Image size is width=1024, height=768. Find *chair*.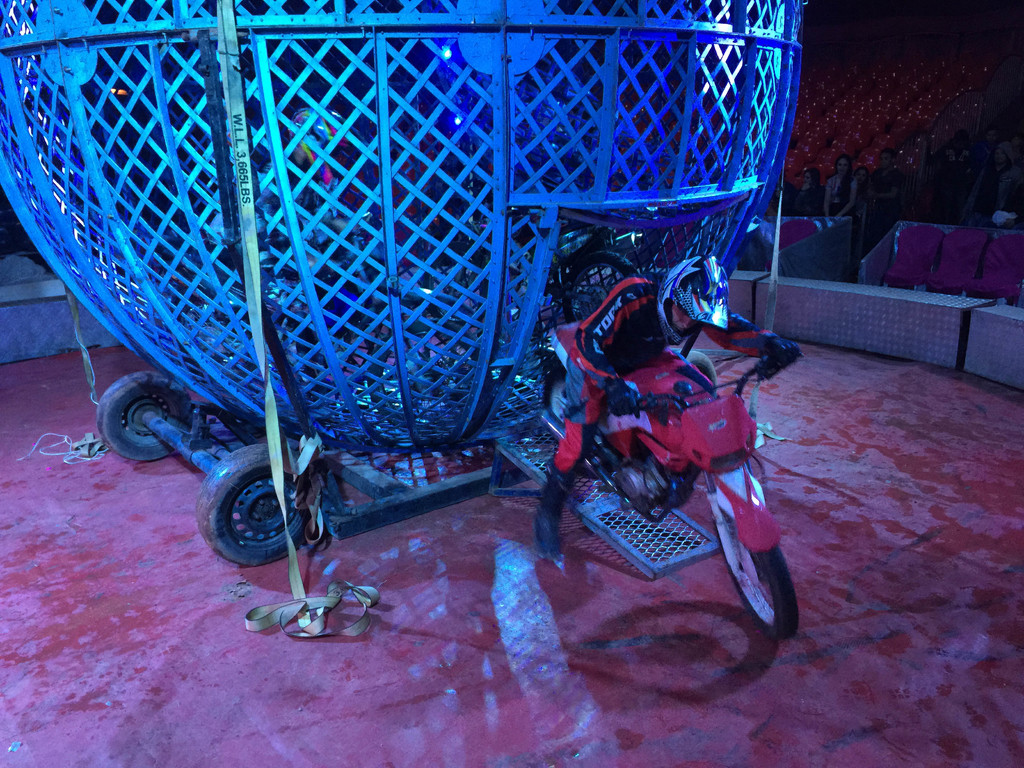
bbox=[963, 233, 1023, 309].
